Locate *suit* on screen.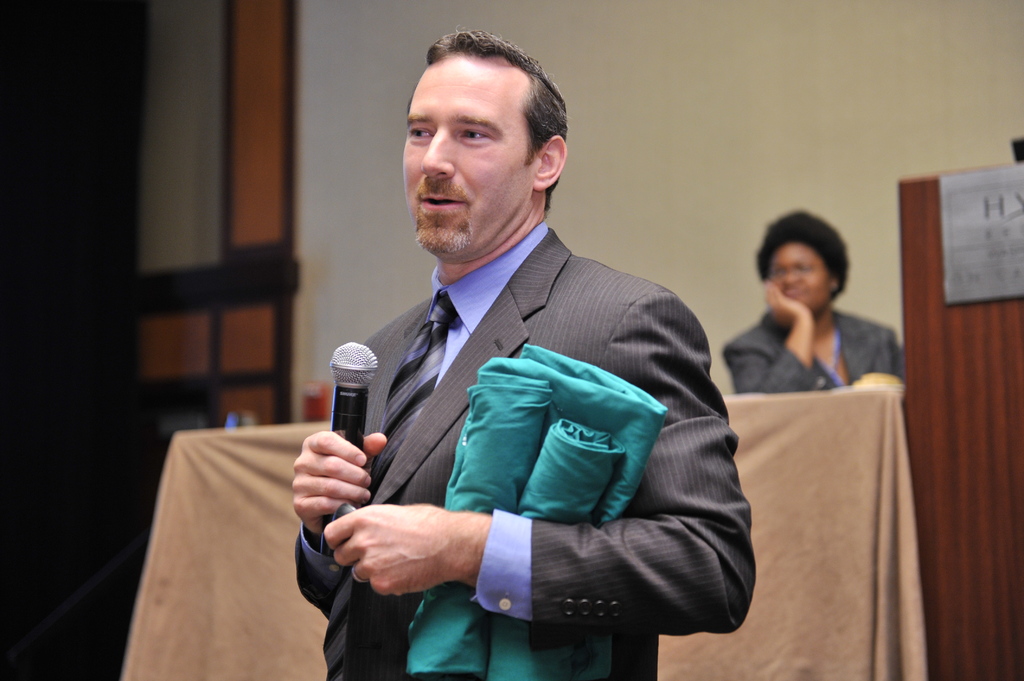
On screen at bbox=[289, 129, 754, 680].
